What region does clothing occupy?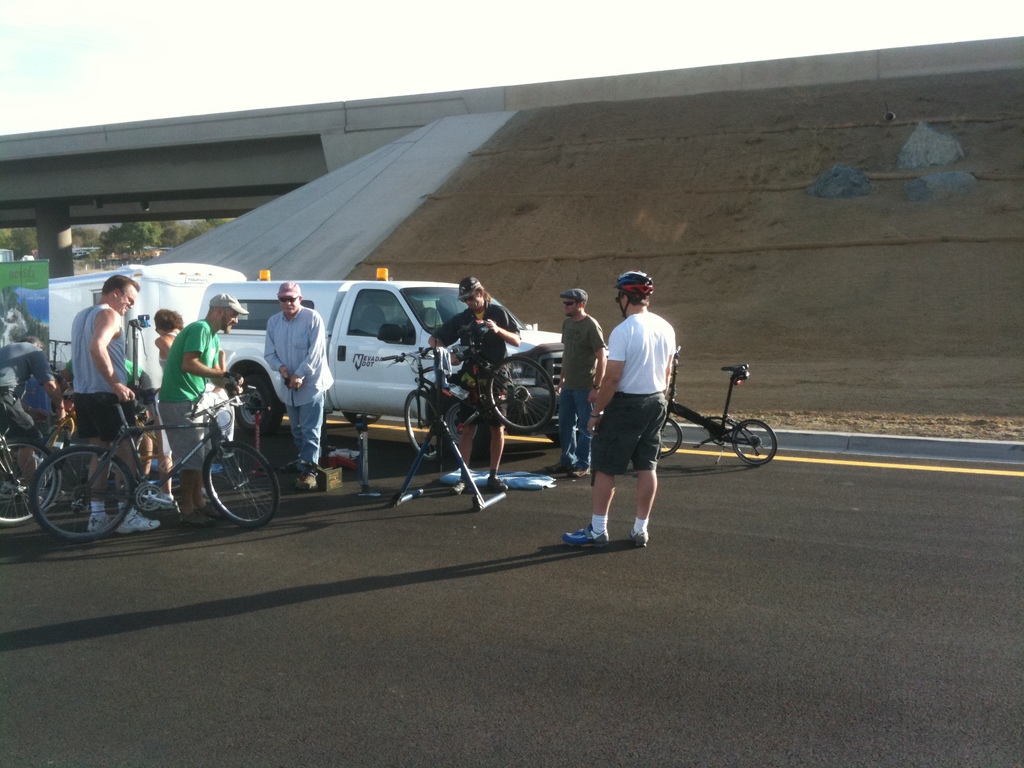
box(70, 299, 132, 447).
